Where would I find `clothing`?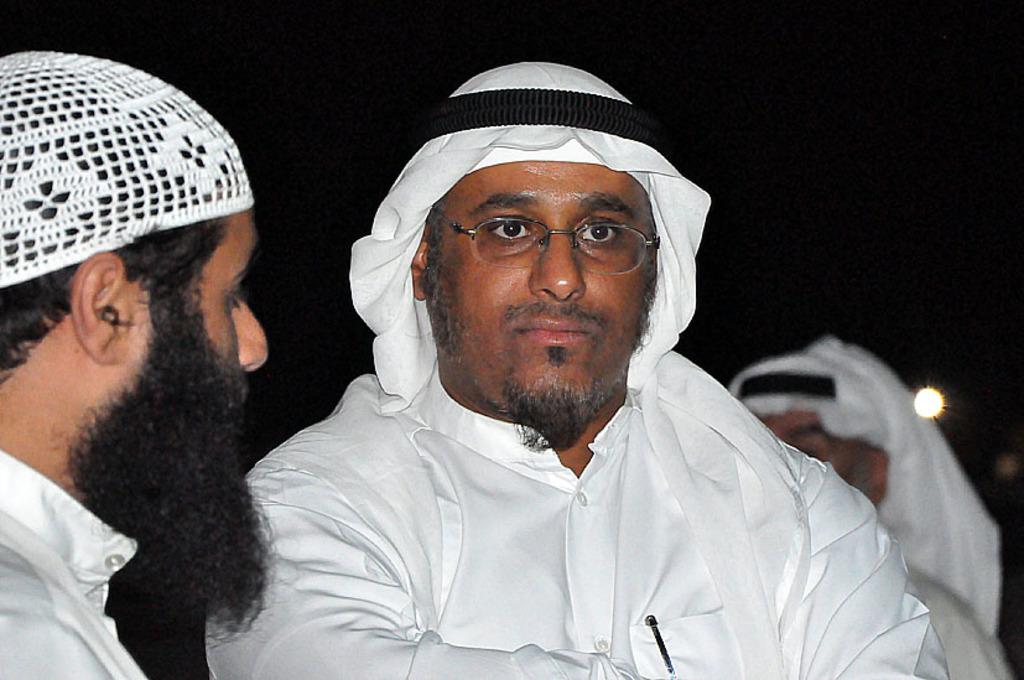
At box=[719, 334, 1010, 679].
